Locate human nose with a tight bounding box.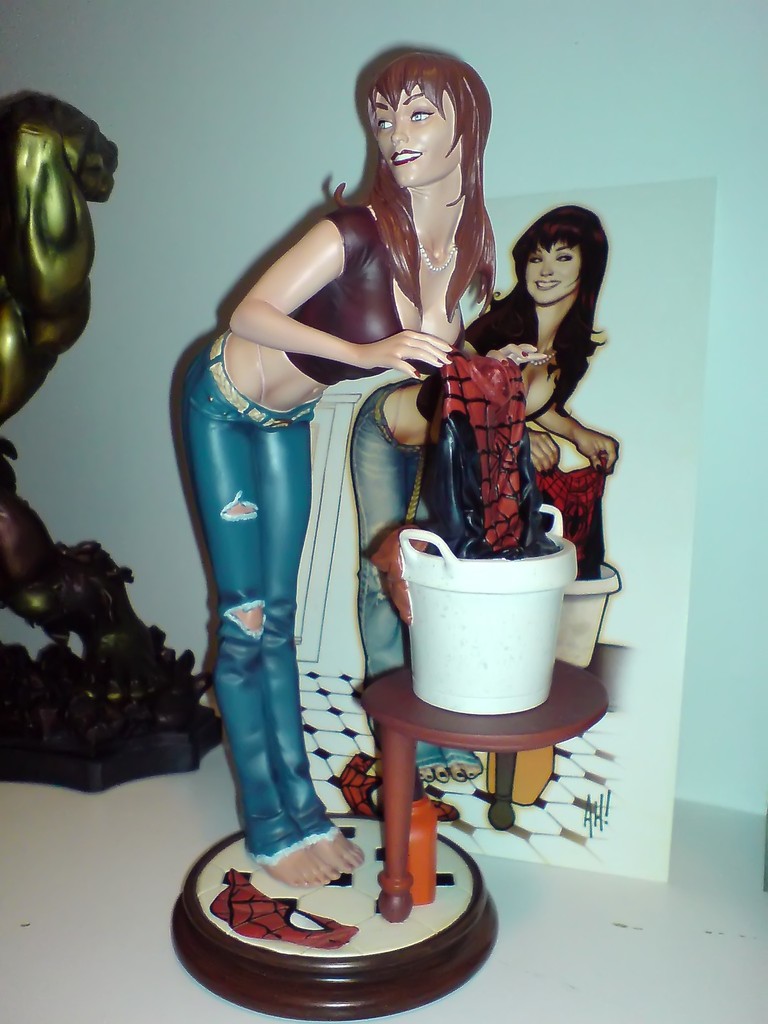
Rect(541, 257, 553, 276).
